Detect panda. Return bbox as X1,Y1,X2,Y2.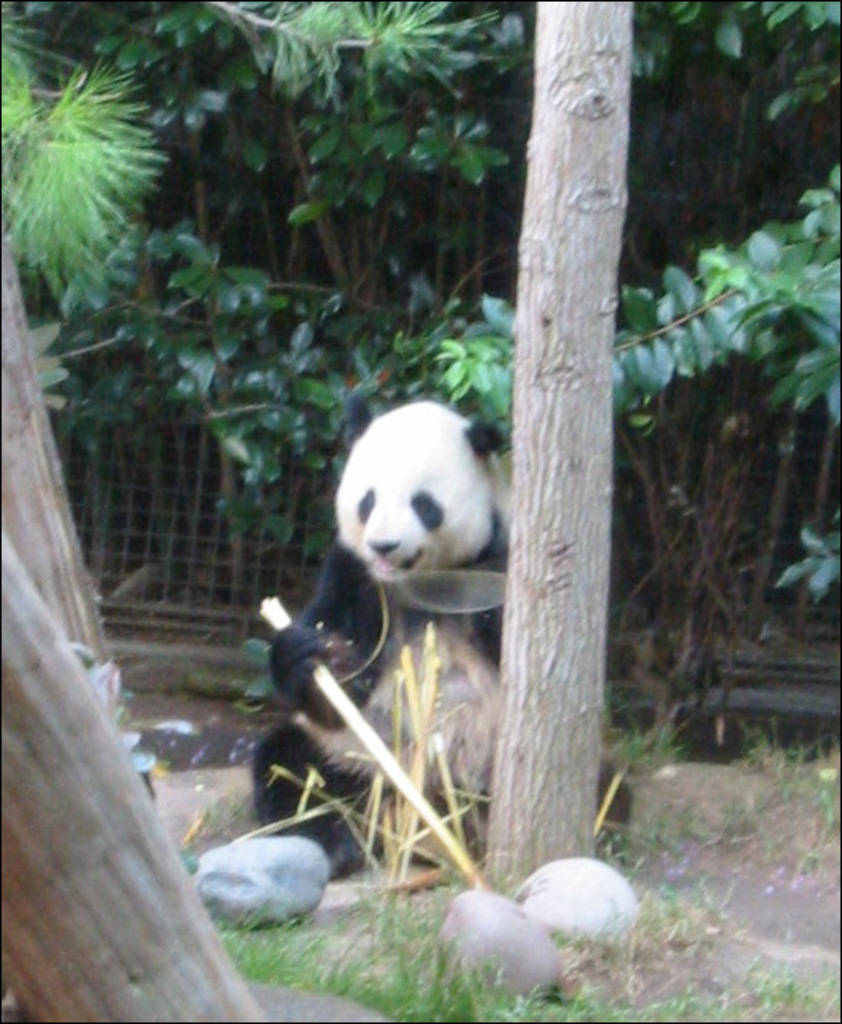
256,395,635,872.
